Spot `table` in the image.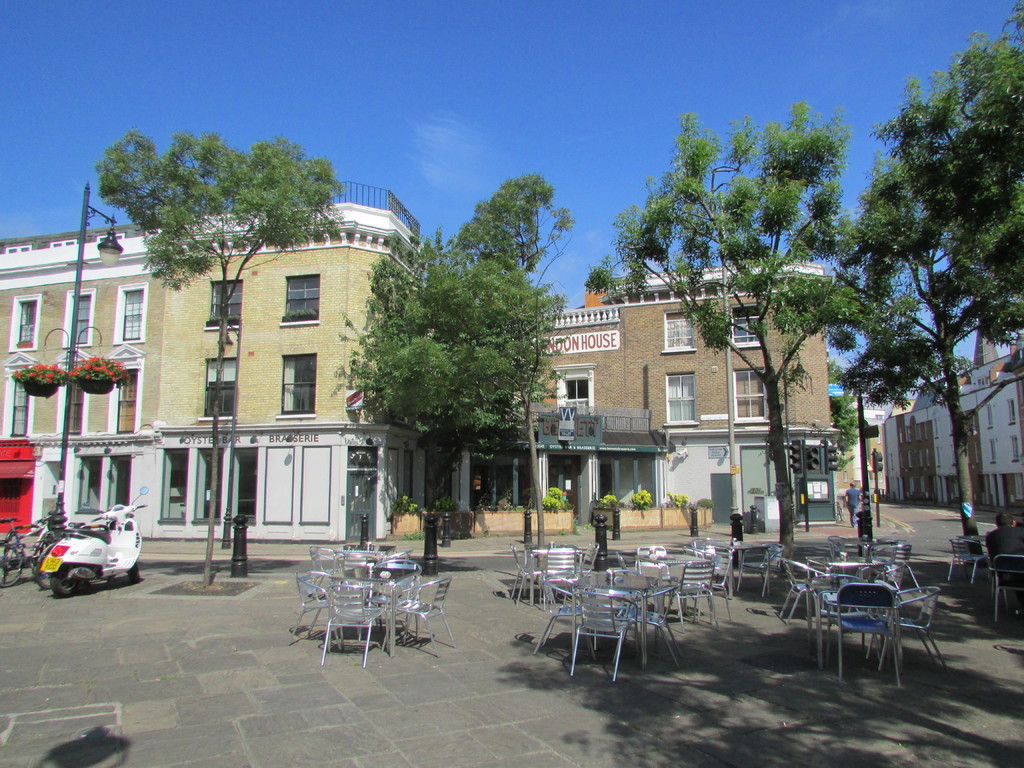
`table` found at x1=842 y1=535 x2=893 y2=561.
